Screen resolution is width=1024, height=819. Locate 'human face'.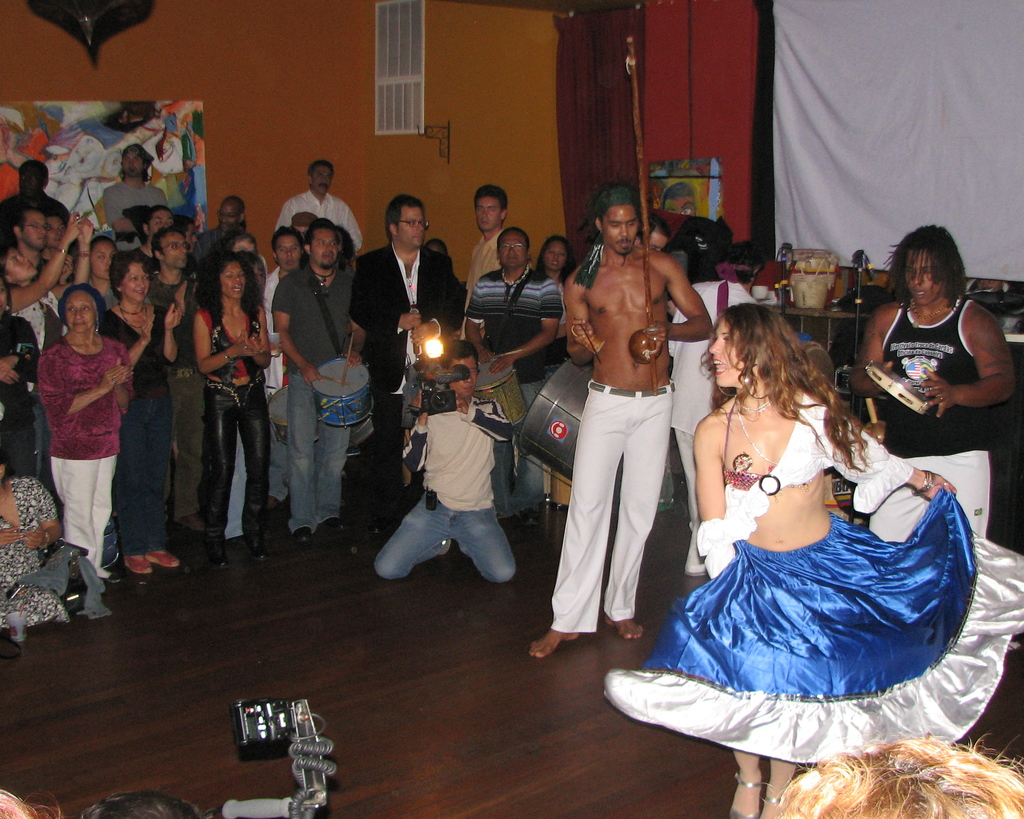
(605,203,643,253).
